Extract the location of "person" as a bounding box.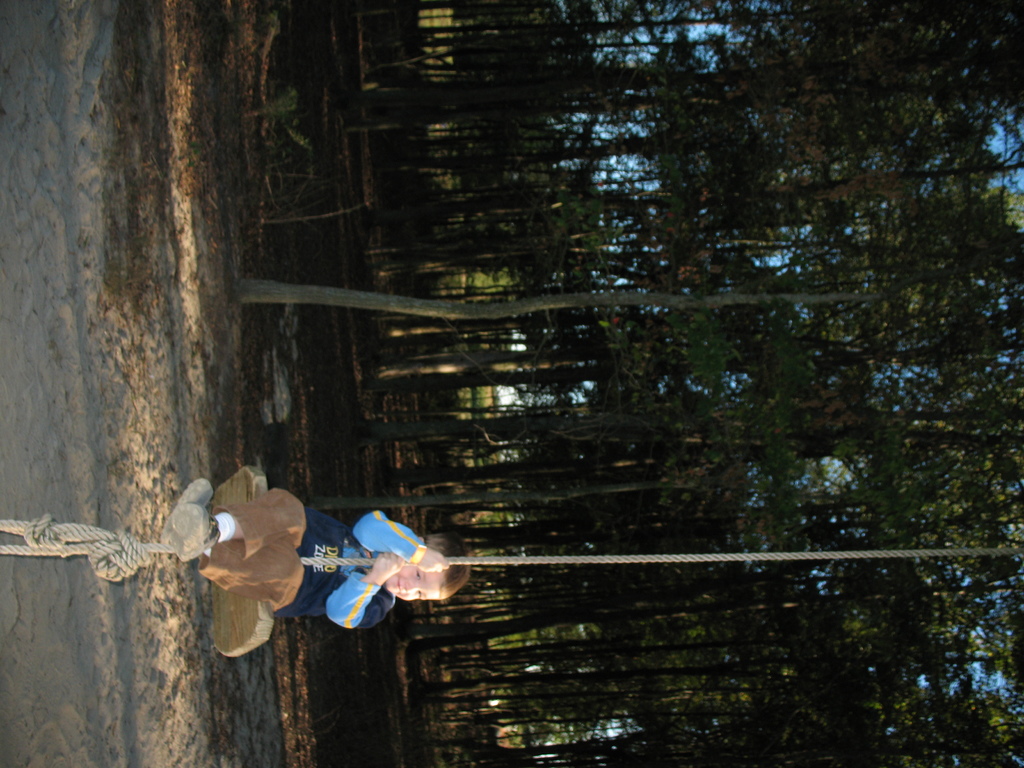
163 471 467 679.
